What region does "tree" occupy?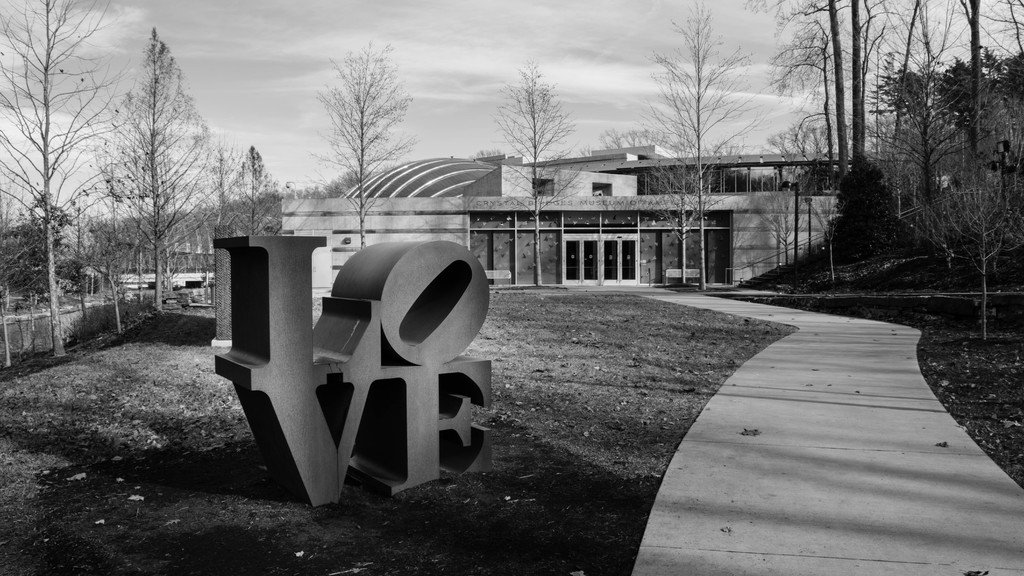
<box>486,53,584,293</box>.
